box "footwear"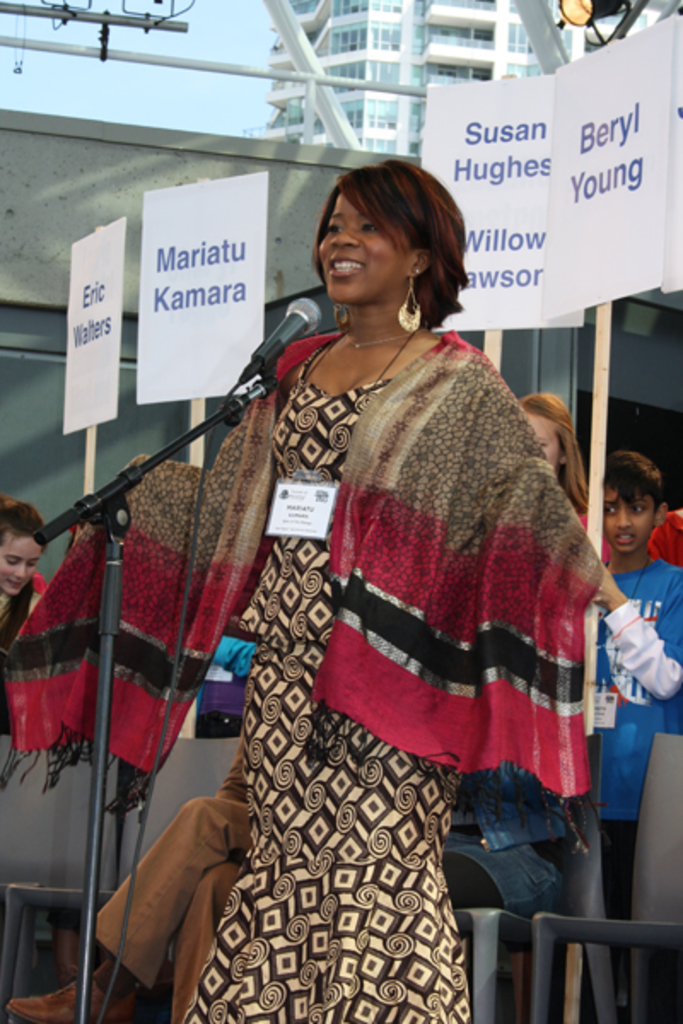
bbox(12, 971, 130, 1021)
